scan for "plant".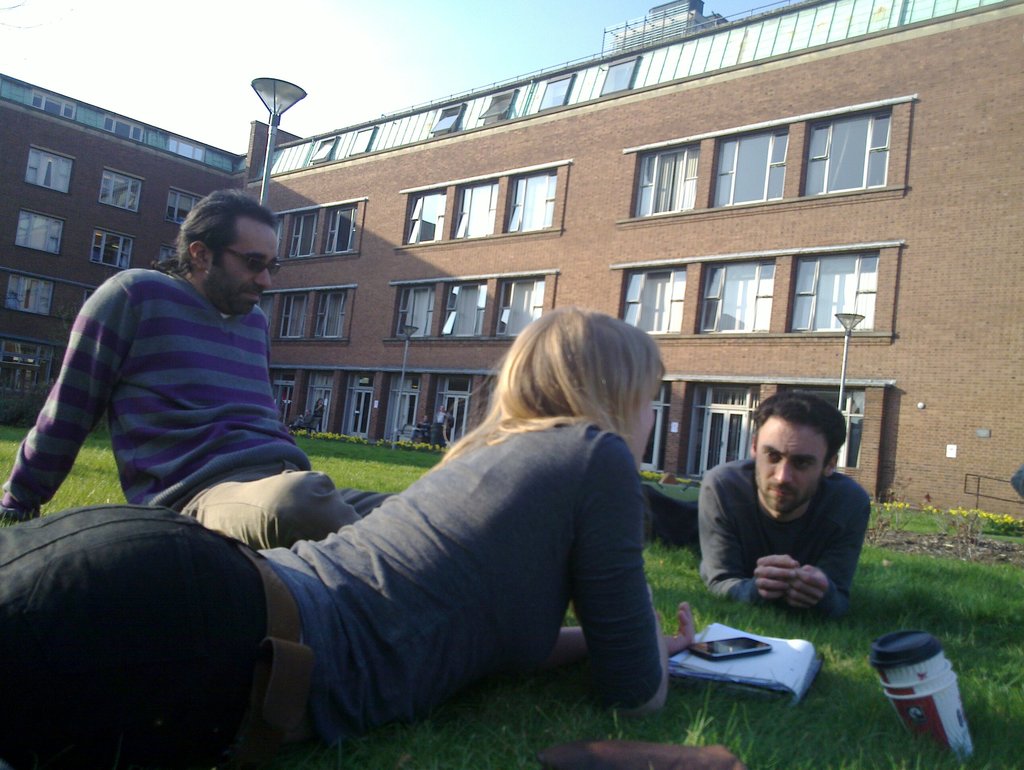
Scan result: detection(17, 411, 139, 525).
